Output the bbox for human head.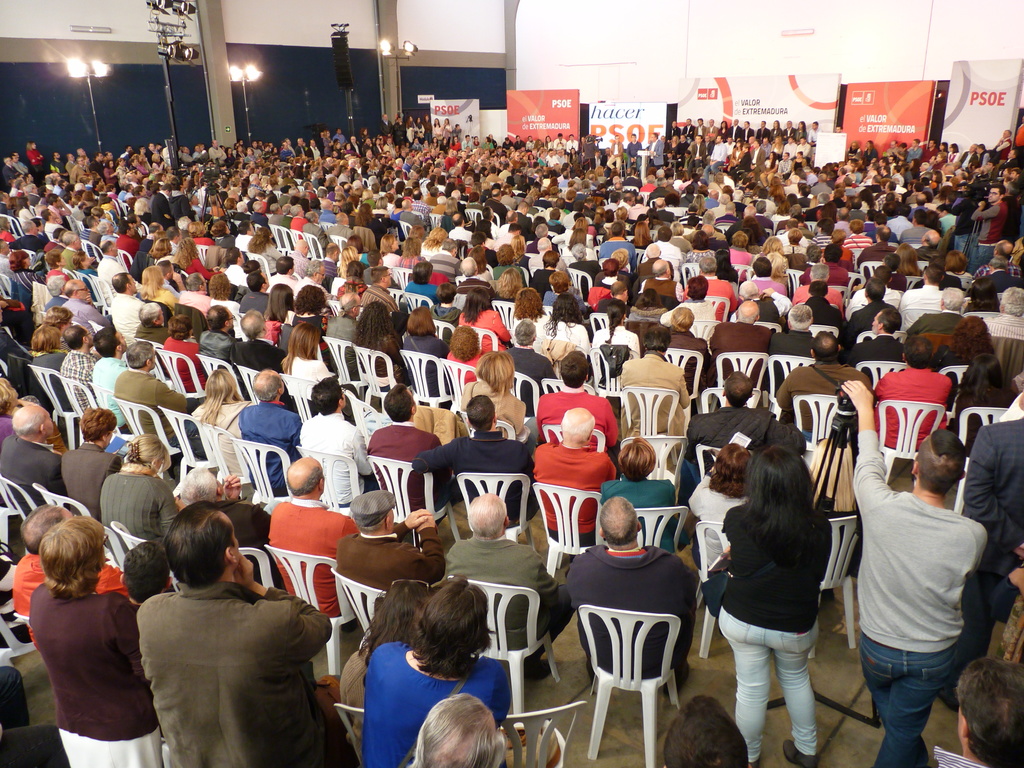
region(138, 302, 171, 323).
